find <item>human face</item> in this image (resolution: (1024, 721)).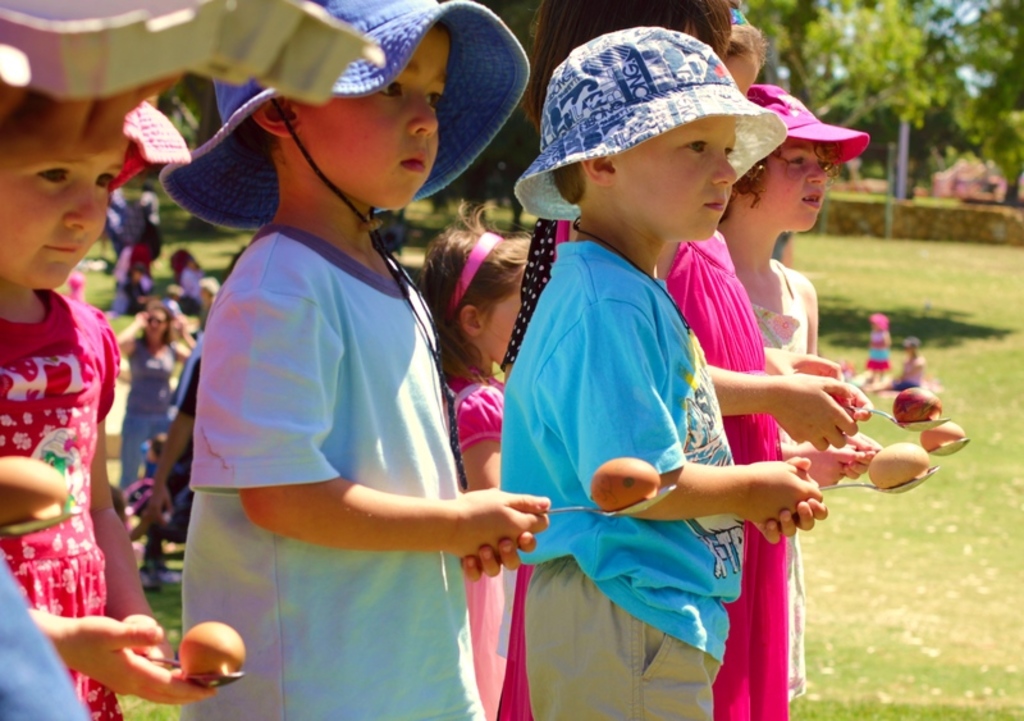
box=[1, 99, 128, 288].
